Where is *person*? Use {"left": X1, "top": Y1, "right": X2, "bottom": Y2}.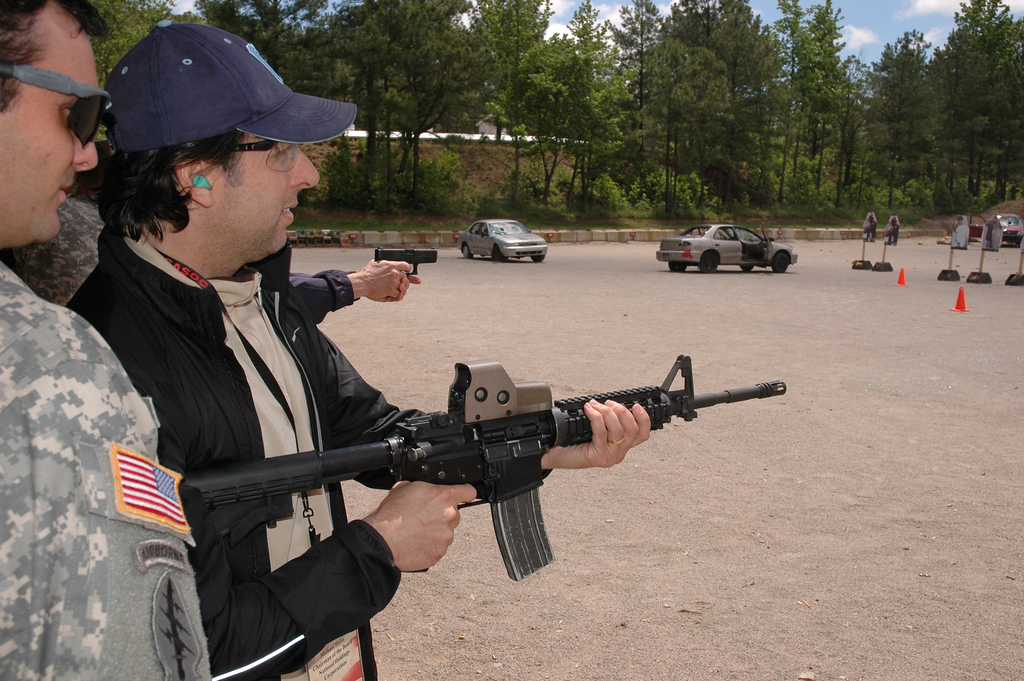
{"left": 0, "top": 0, "right": 224, "bottom": 680}.
